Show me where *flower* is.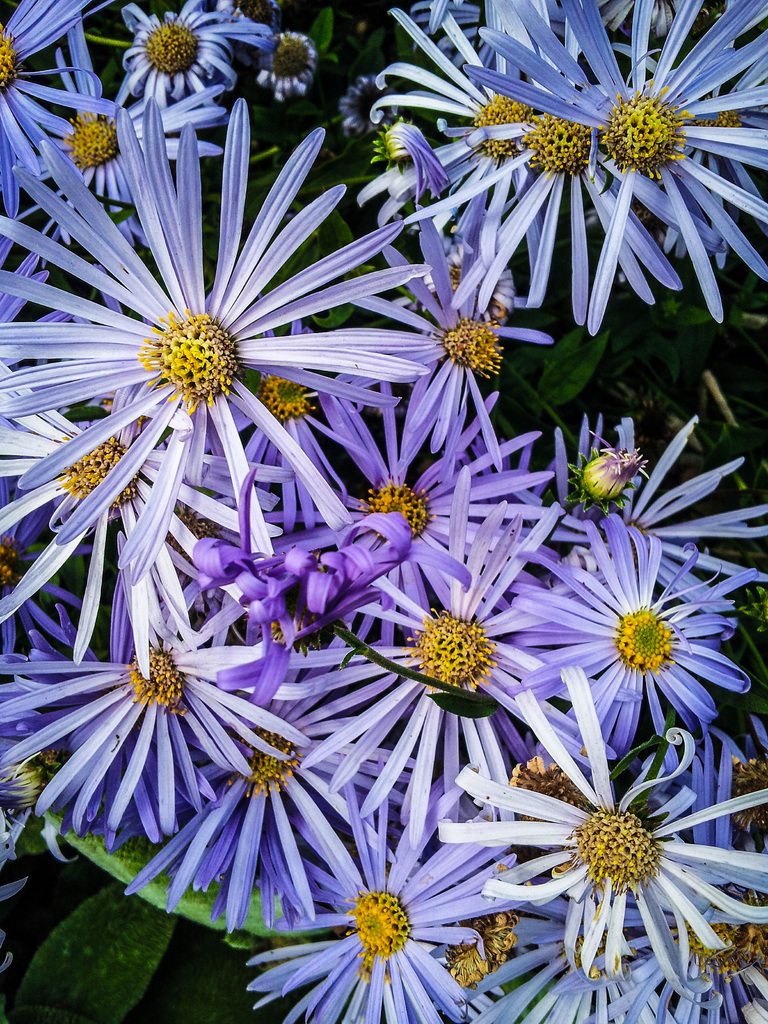
*flower* is at [left=226, top=468, right=576, bottom=844].
